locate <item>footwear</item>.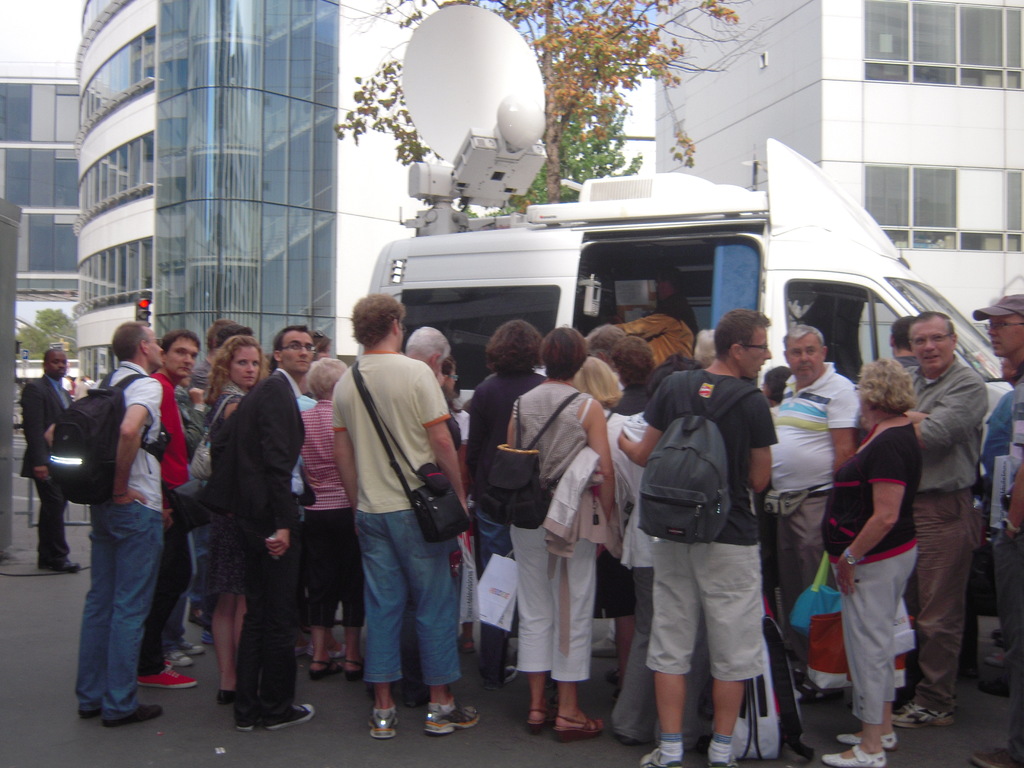
Bounding box: bbox=[820, 745, 886, 767].
